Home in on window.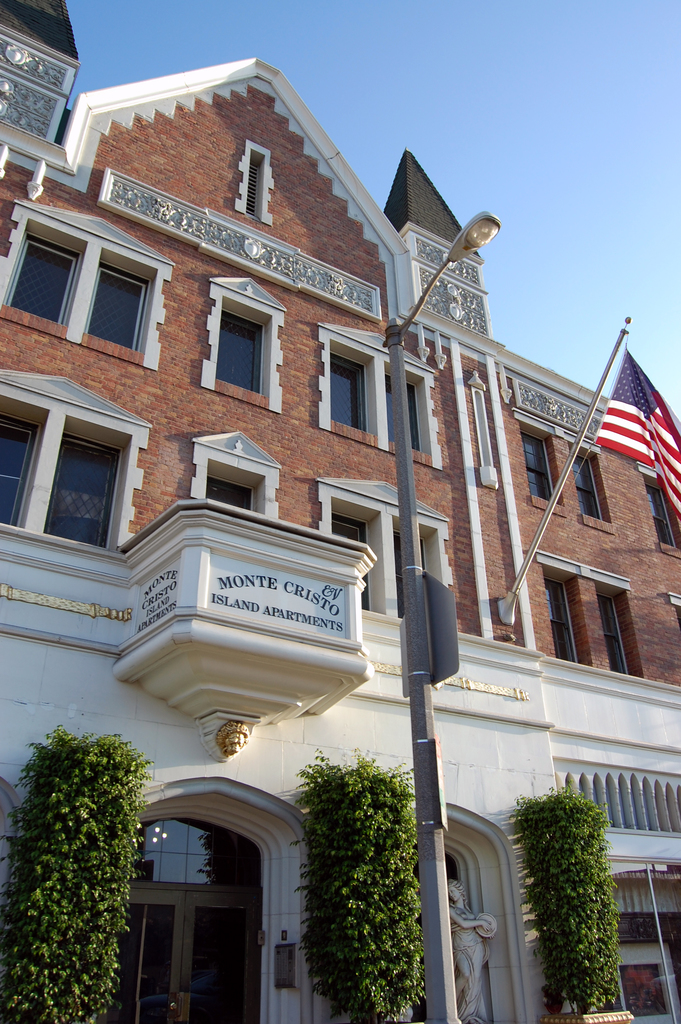
Homed in at Rect(201, 273, 289, 415).
